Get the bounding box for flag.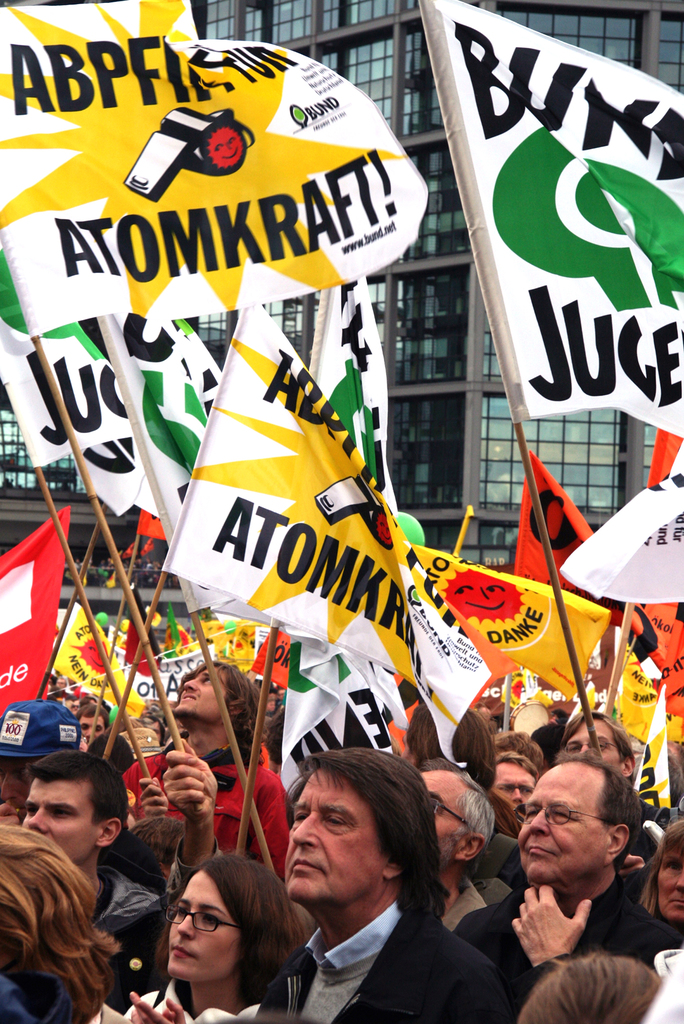
left=438, top=0, right=683, bottom=433.
